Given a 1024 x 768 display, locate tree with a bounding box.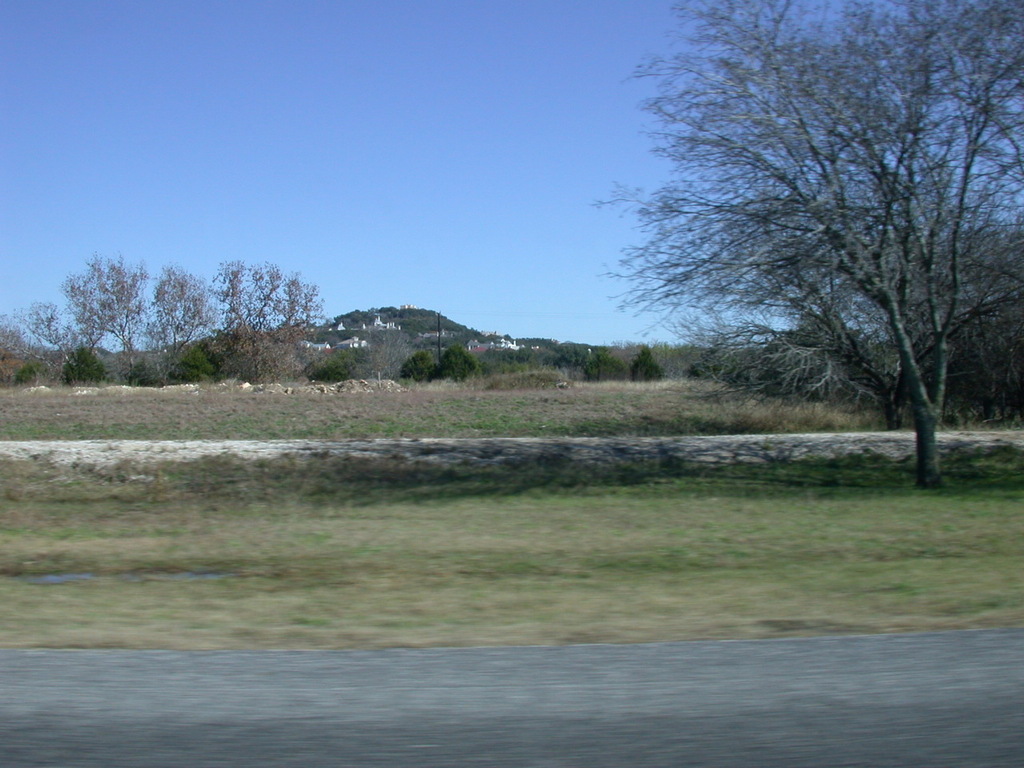
Located: x1=669, y1=229, x2=1023, y2=427.
